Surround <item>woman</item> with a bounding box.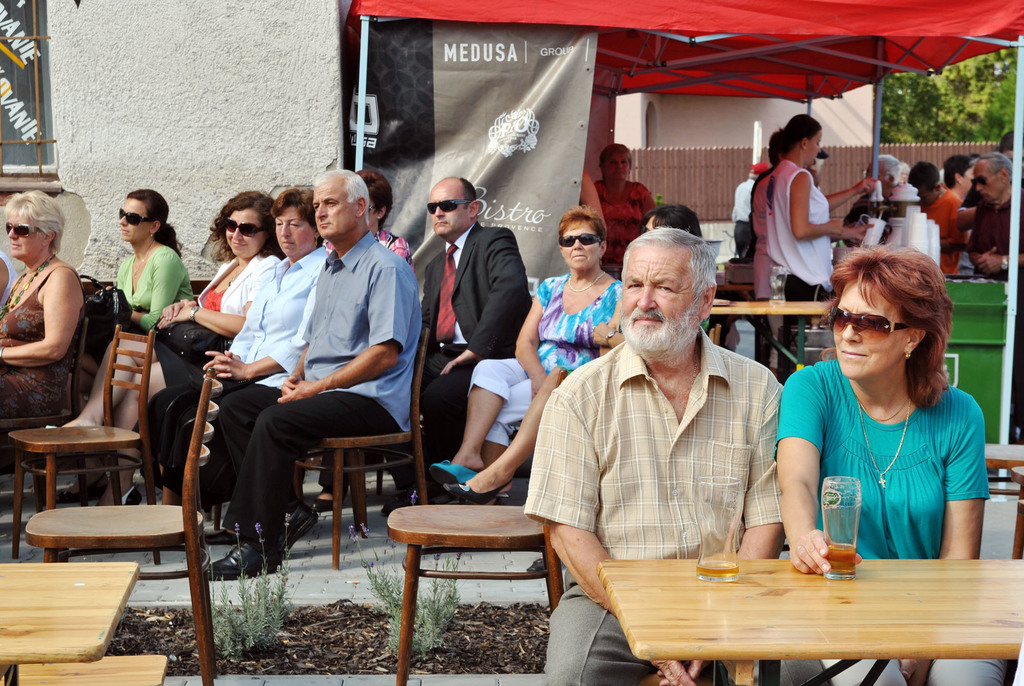
[x1=0, y1=190, x2=86, y2=445].
